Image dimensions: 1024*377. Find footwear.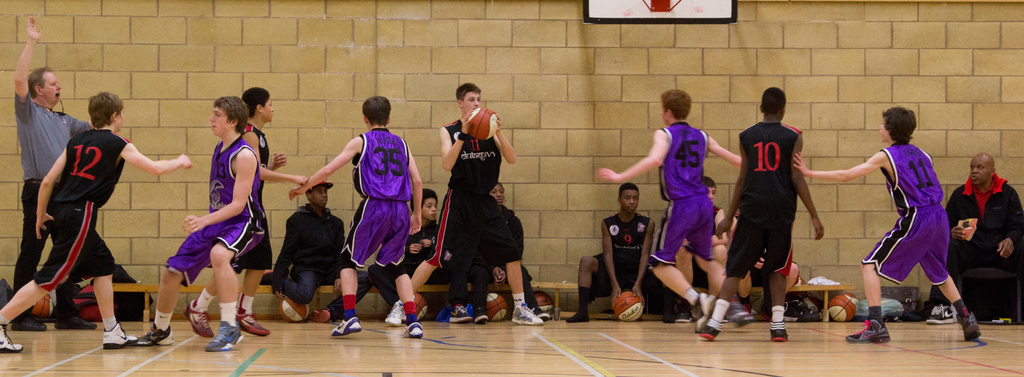
l=768, t=321, r=790, b=343.
